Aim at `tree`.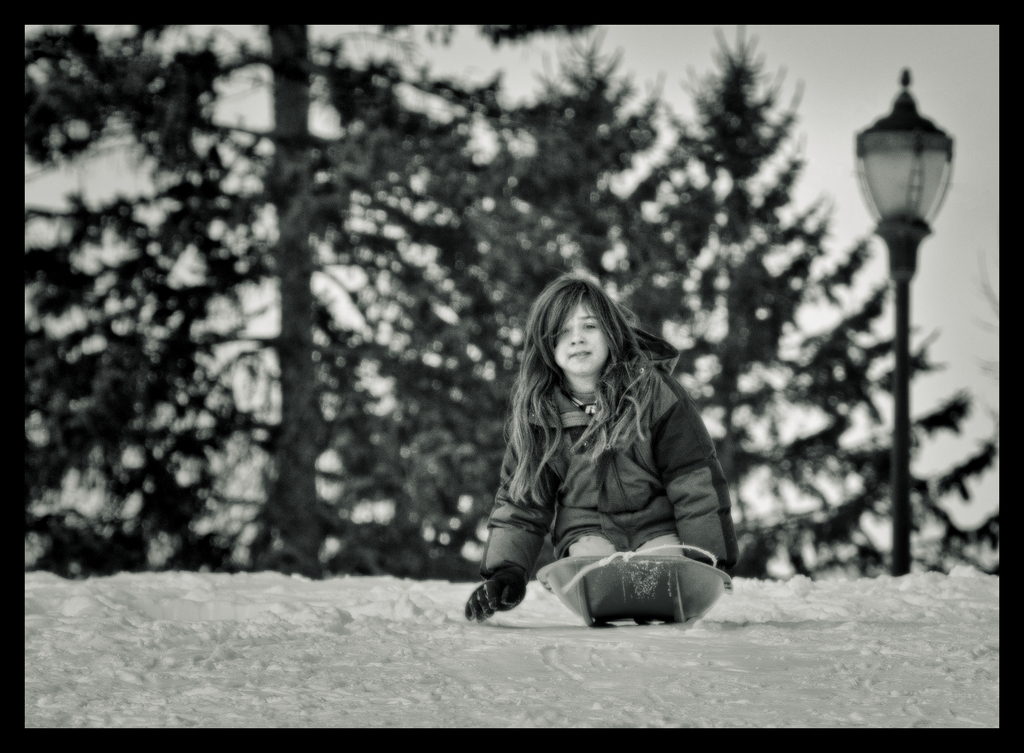
Aimed at bbox=(687, 38, 1004, 577).
